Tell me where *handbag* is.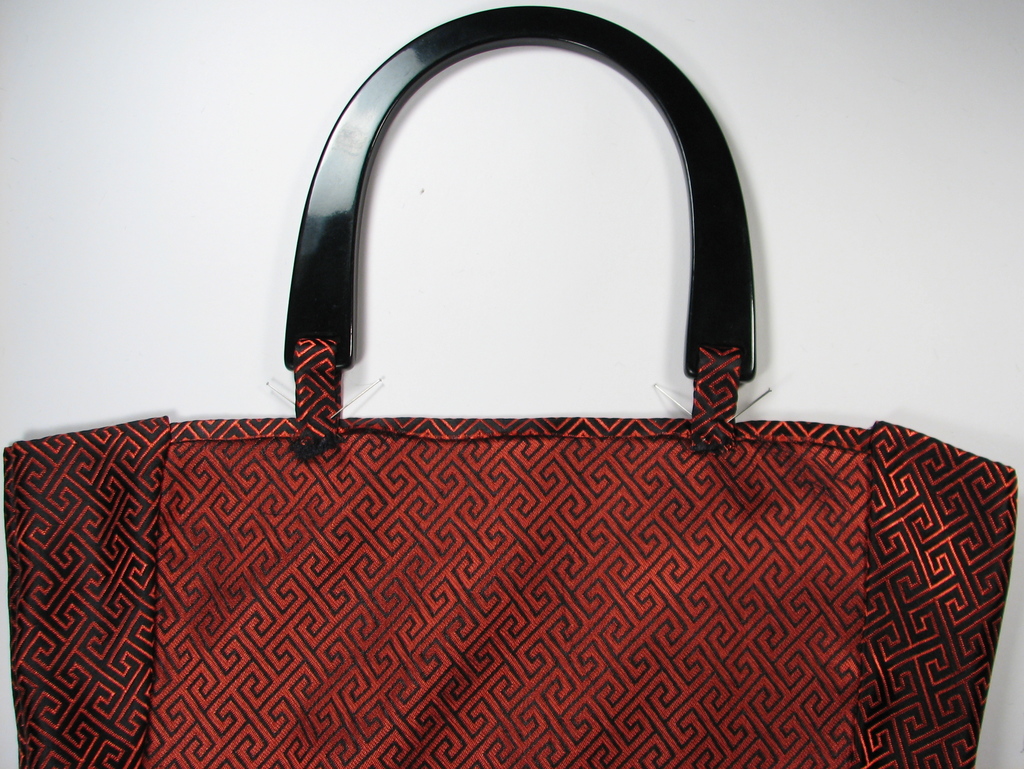
*handbag* is at l=1, t=7, r=1023, b=768.
